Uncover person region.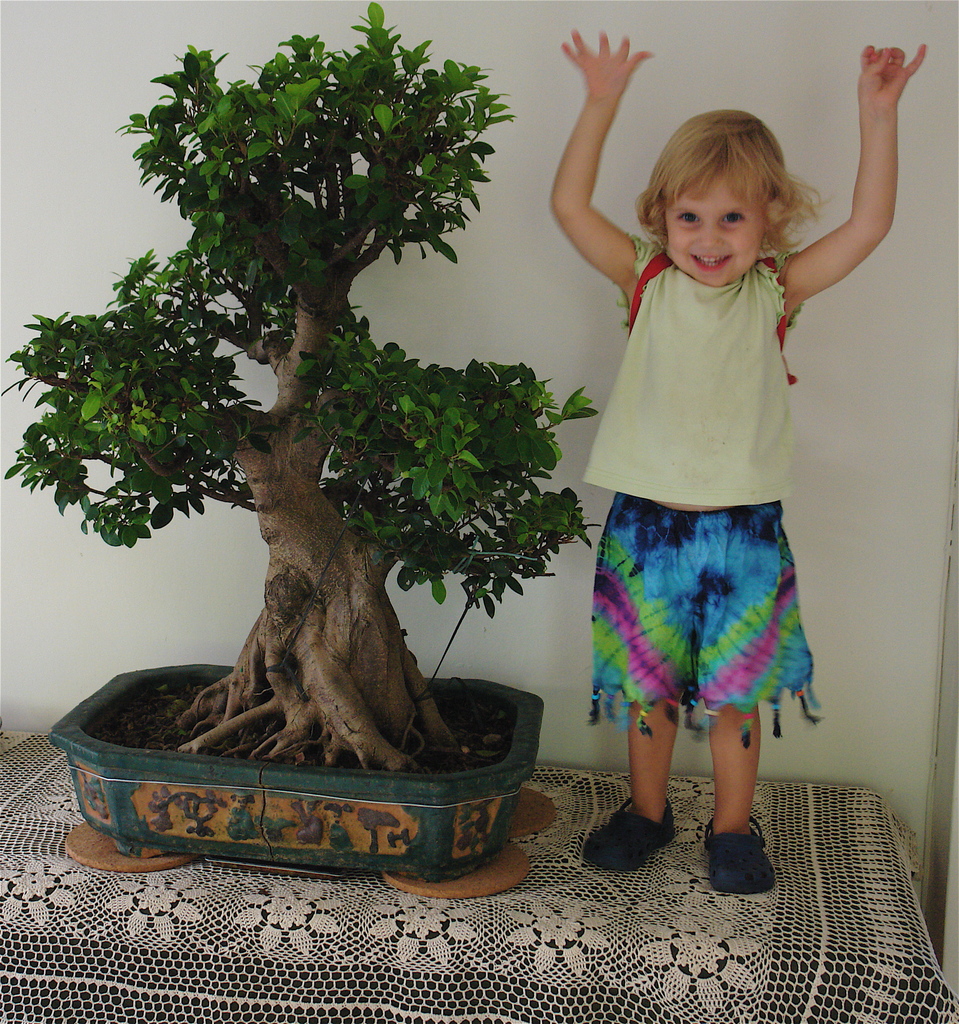
Uncovered: <box>547,26,930,893</box>.
